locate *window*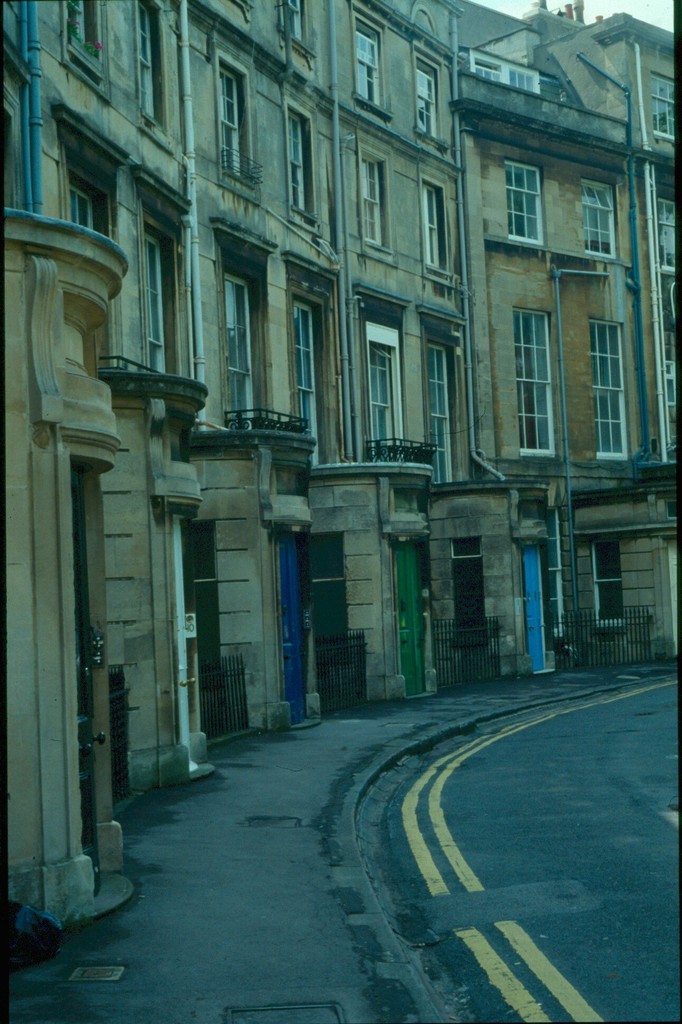
l=421, t=178, r=442, b=267
